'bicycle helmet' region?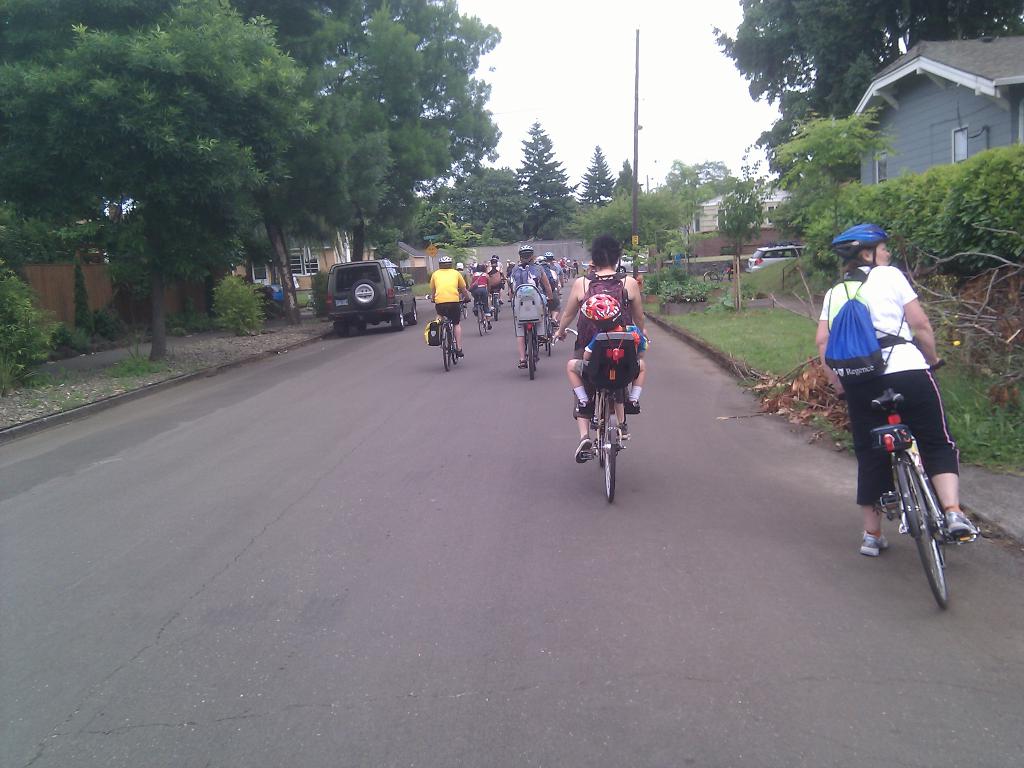
left=521, top=246, right=533, bottom=257
